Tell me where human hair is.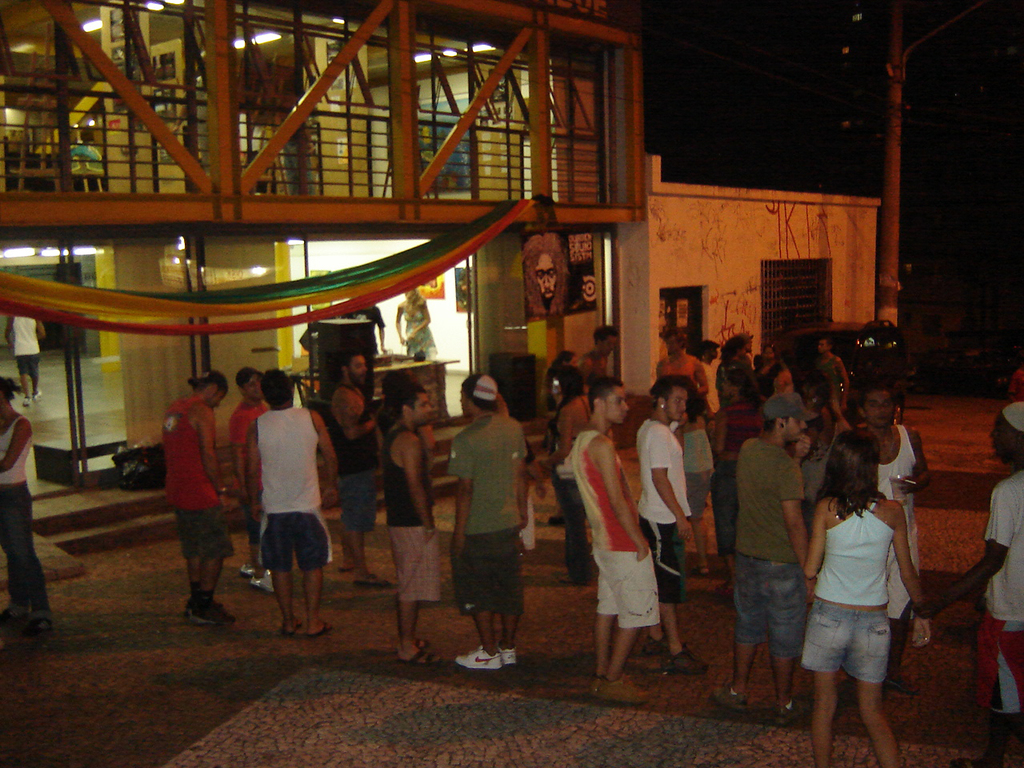
human hair is at 590:378:618:412.
